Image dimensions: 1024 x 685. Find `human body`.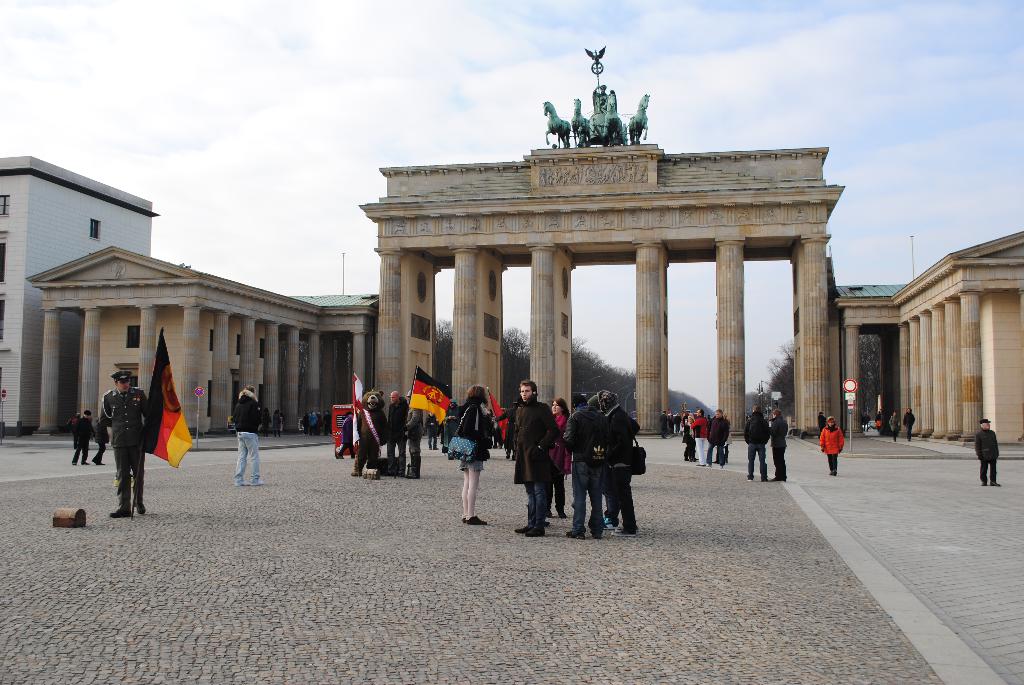
select_region(706, 416, 730, 470).
